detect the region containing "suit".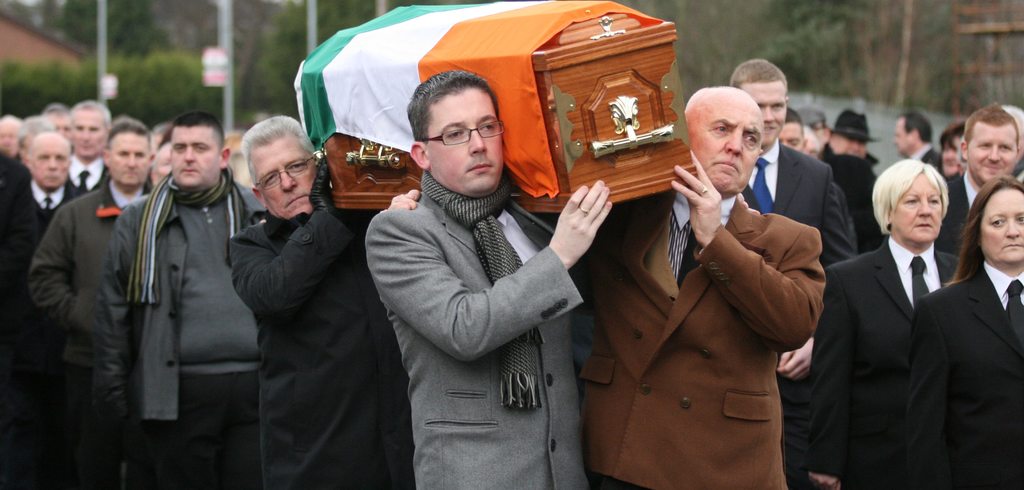
{"x1": 0, "y1": 177, "x2": 89, "y2": 485}.
